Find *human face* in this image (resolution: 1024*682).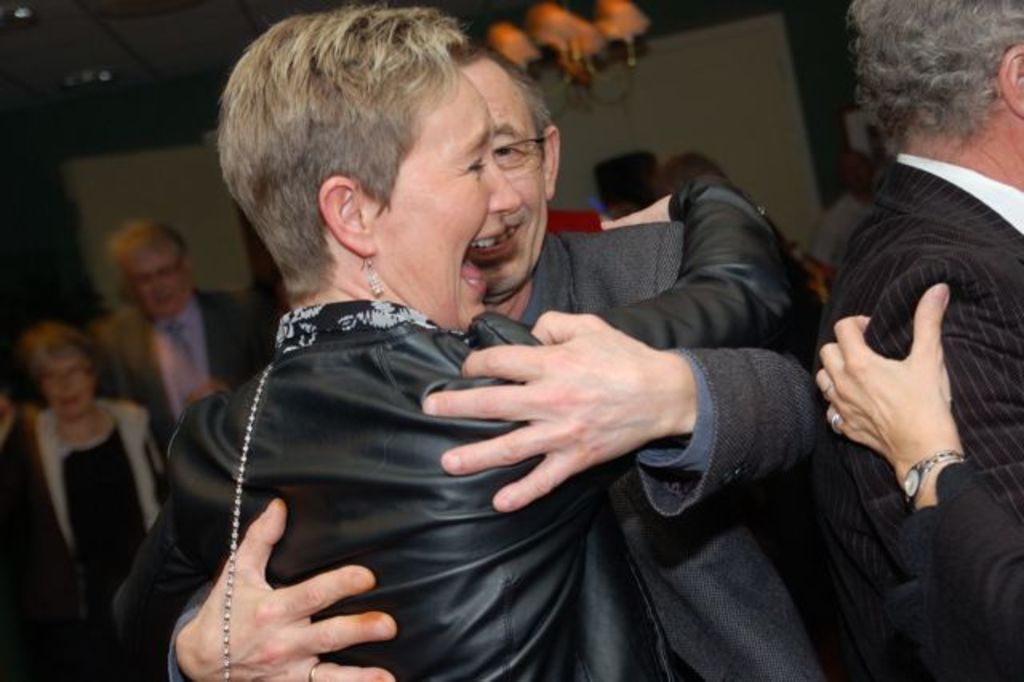
[27, 351, 90, 421].
